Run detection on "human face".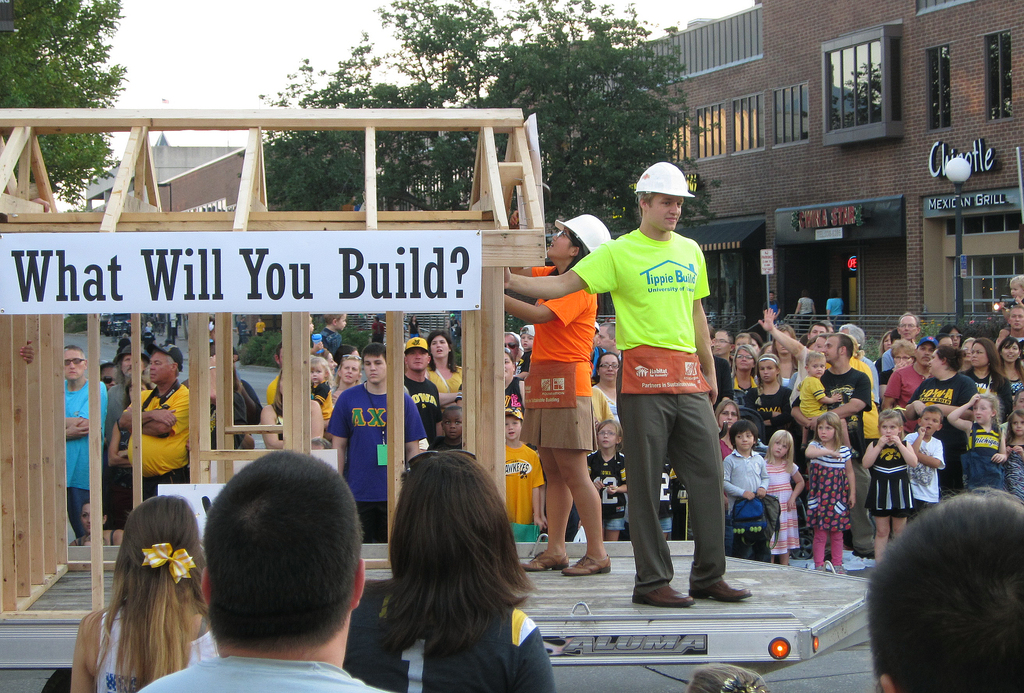
Result: box(1004, 342, 1020, 362).
